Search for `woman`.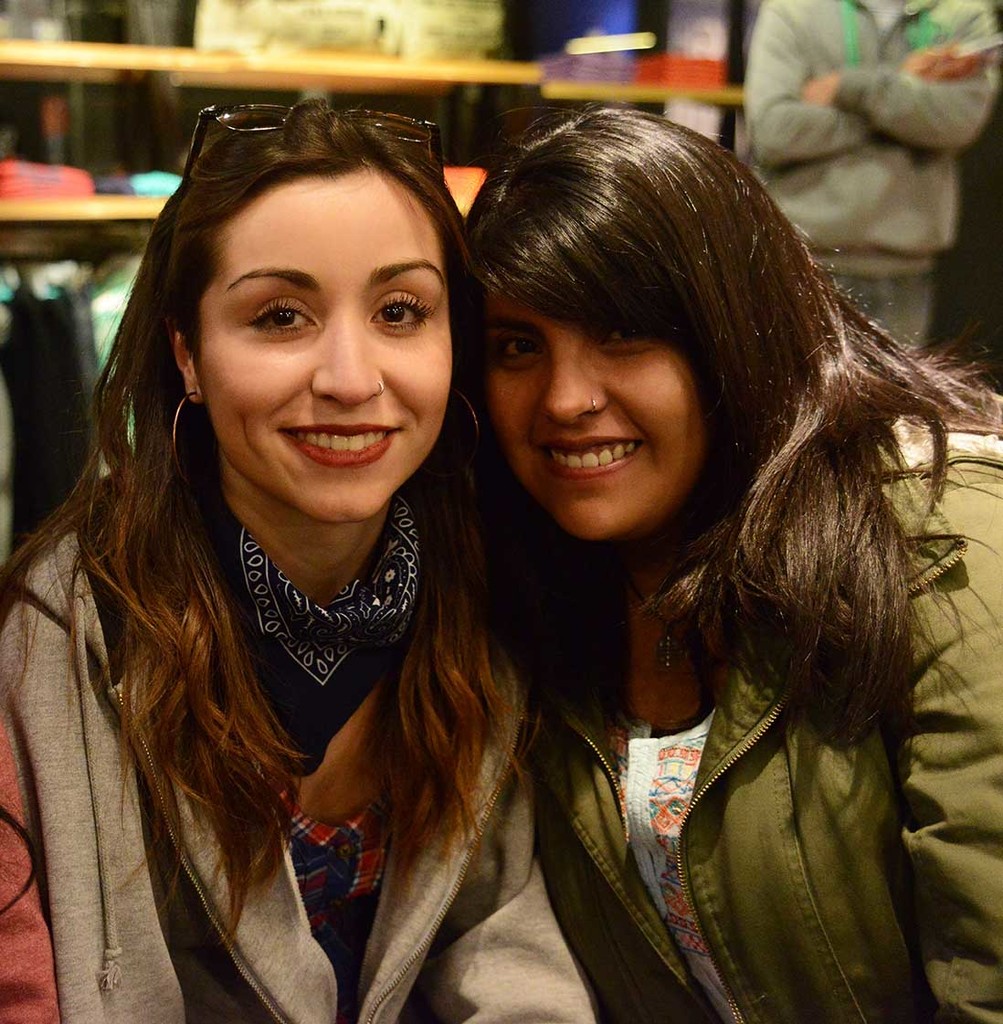
Found at <region>366, 96, 944, 1014</region>.
